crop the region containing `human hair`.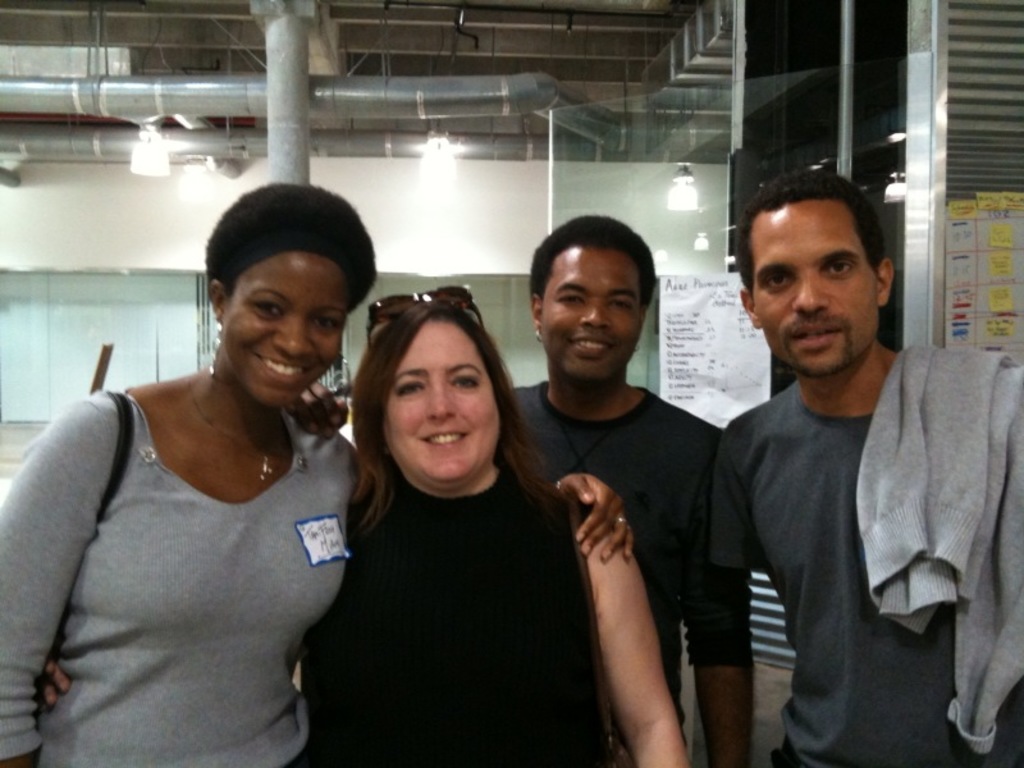
Crop region: BBox(527, 212, 659, 316).
